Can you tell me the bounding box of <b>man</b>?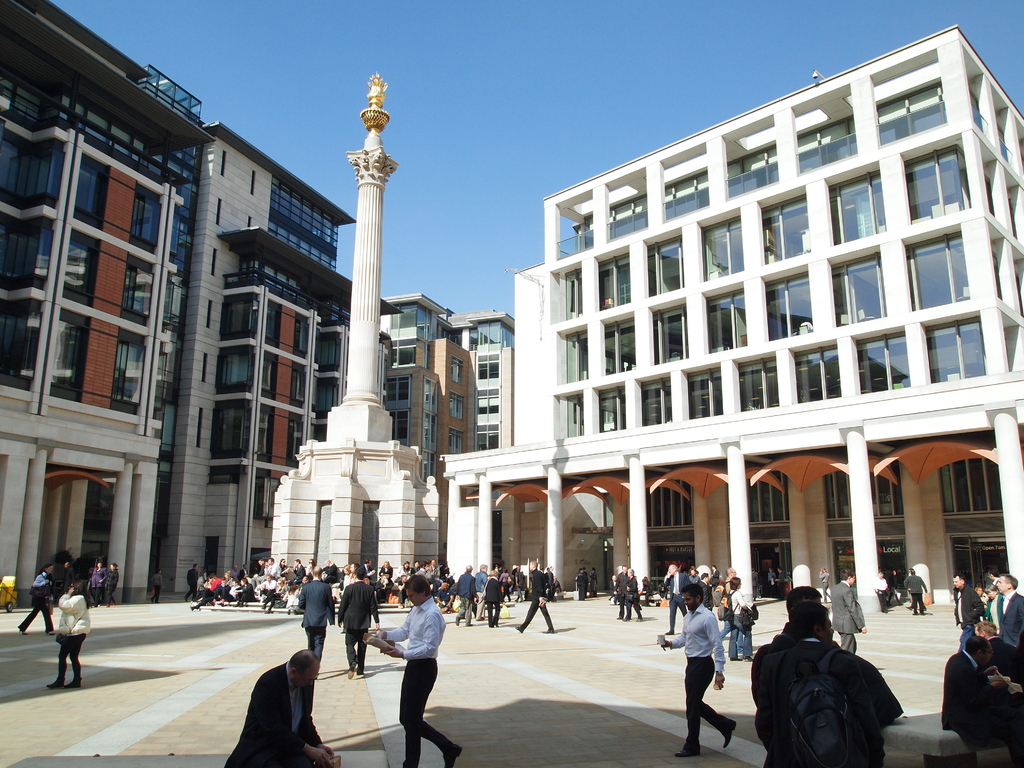
[453,564,471,626].
